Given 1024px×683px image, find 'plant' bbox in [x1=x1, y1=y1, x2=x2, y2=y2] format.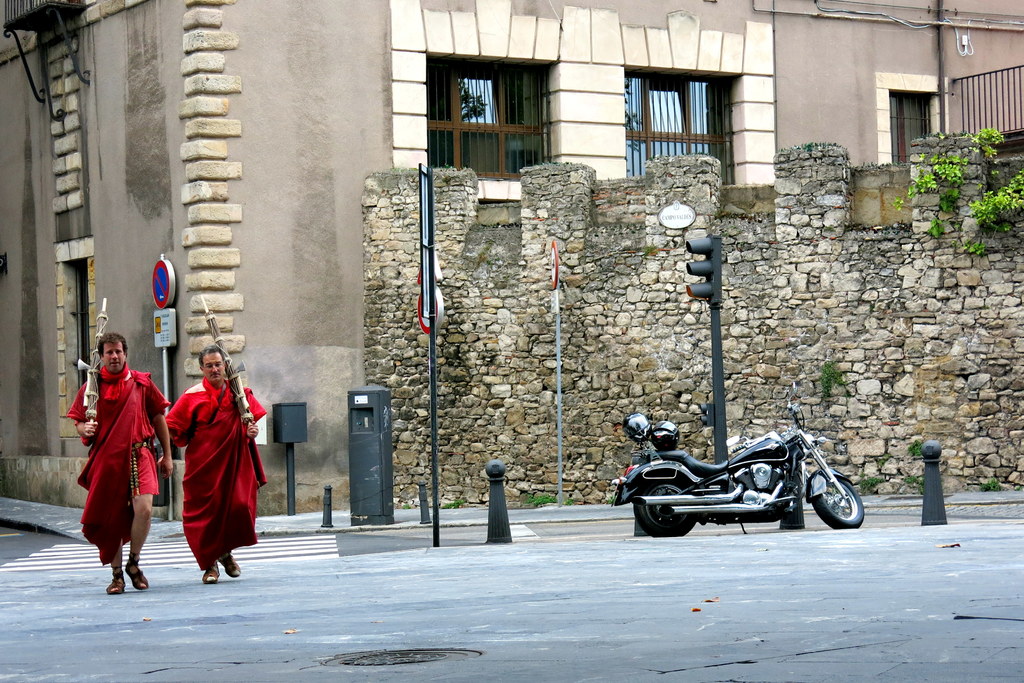
[x1=857, y1=476, x2=886, y2=495].
